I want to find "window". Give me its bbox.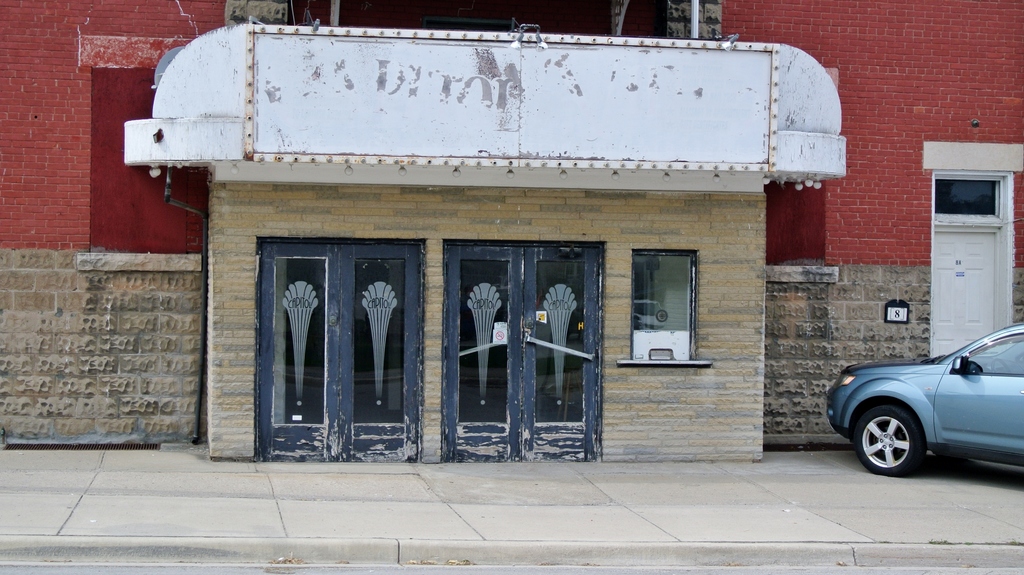
934/152/1013/225.
